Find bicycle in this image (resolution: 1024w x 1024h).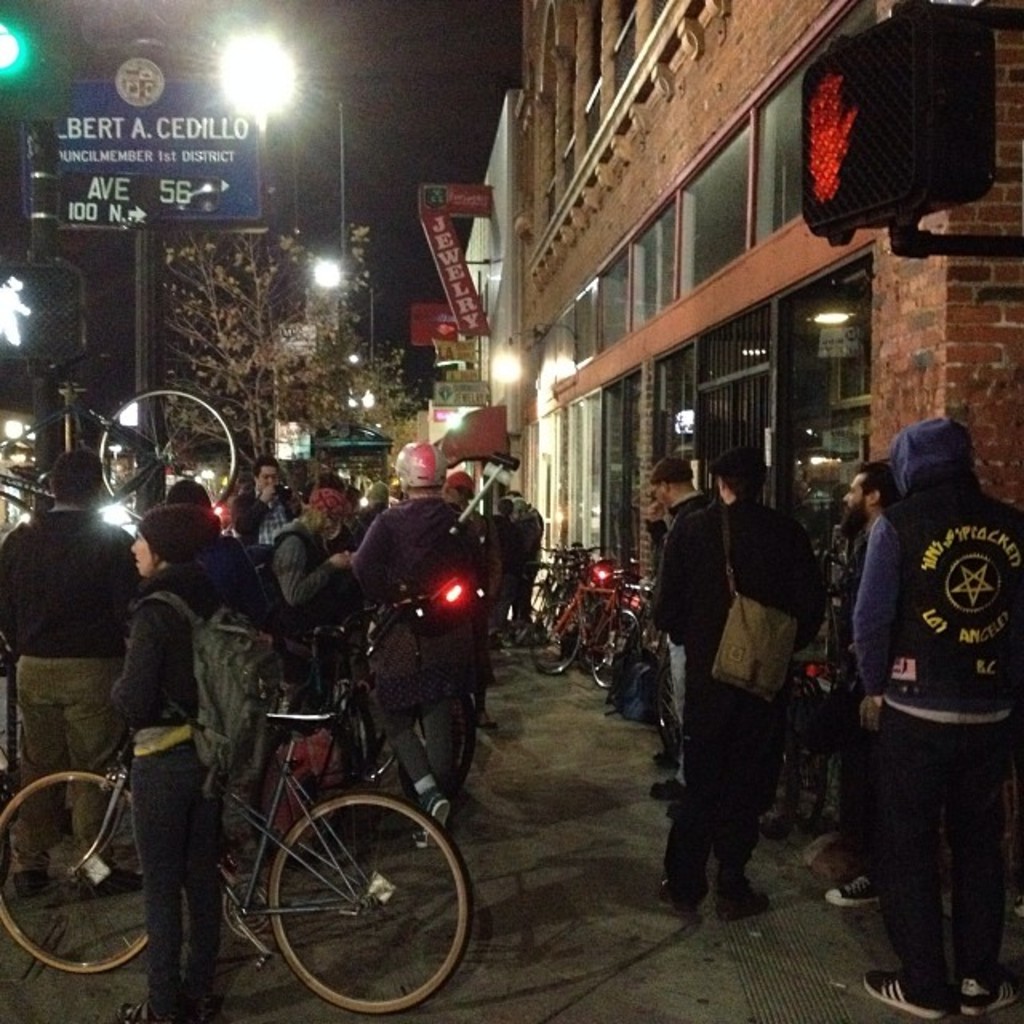
(x1=312, y1=610, x2=406, y2=877).
